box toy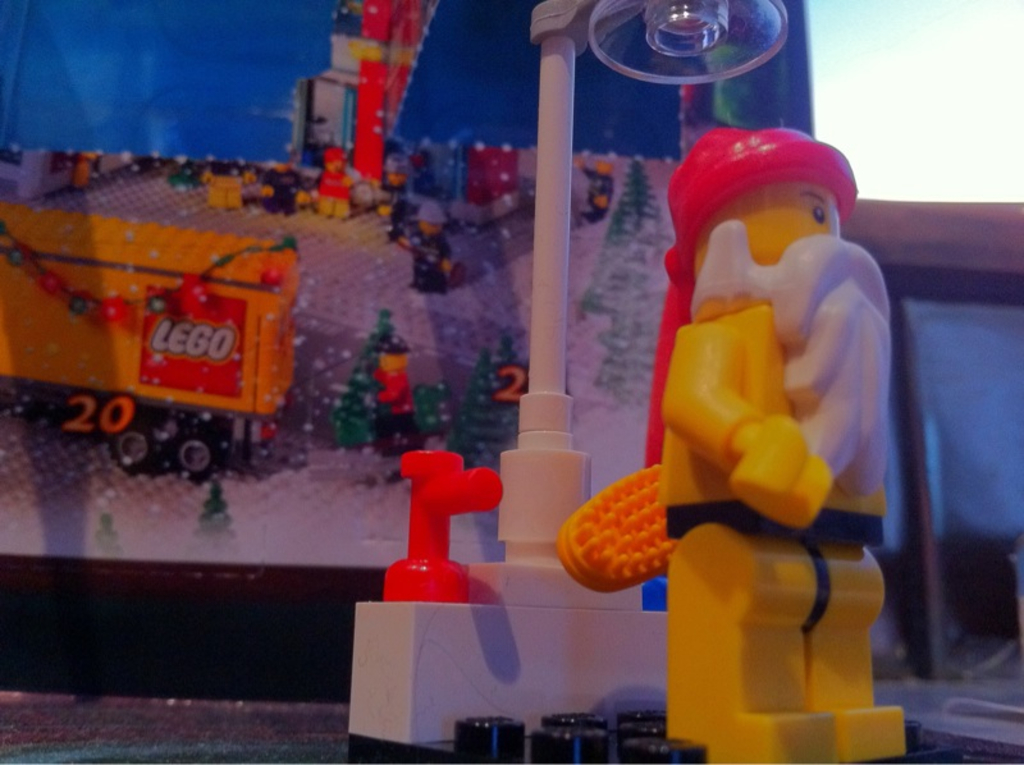
detection(385, 454, 517, 606)
